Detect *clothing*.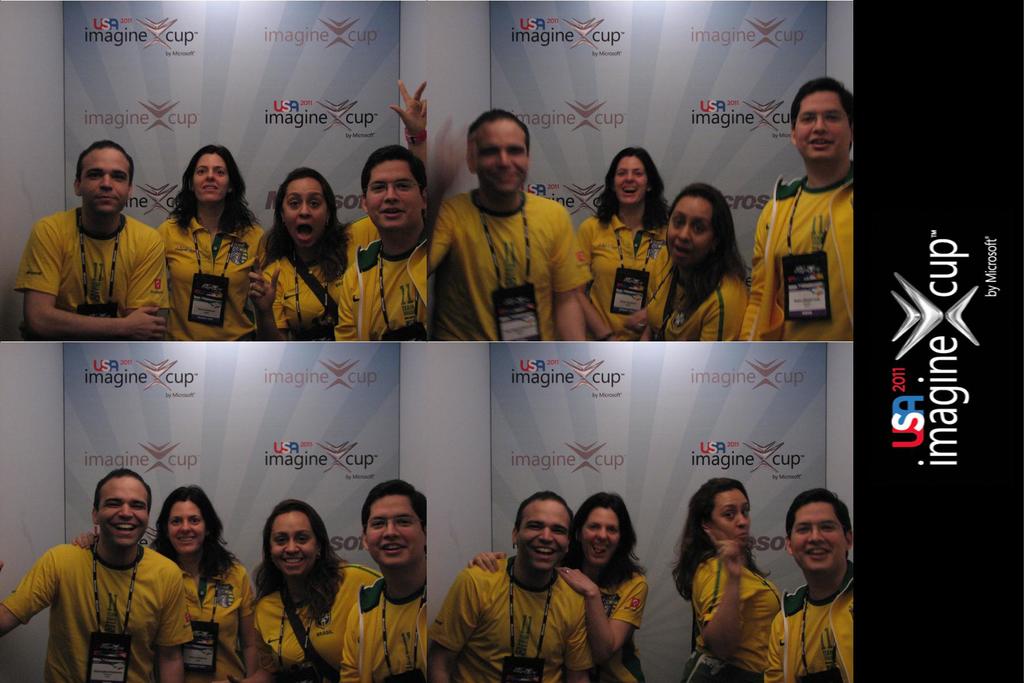
Detected at [12, 202, 172, 343].
